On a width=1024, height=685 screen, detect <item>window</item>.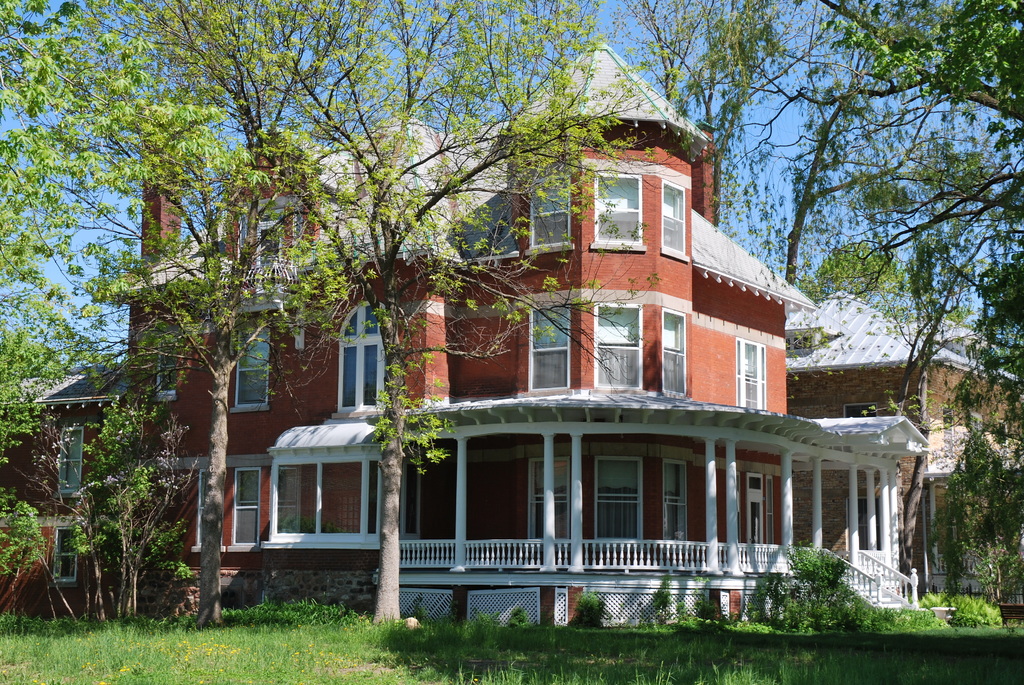
x1=595 y1=460 x2=643 y2=544.
